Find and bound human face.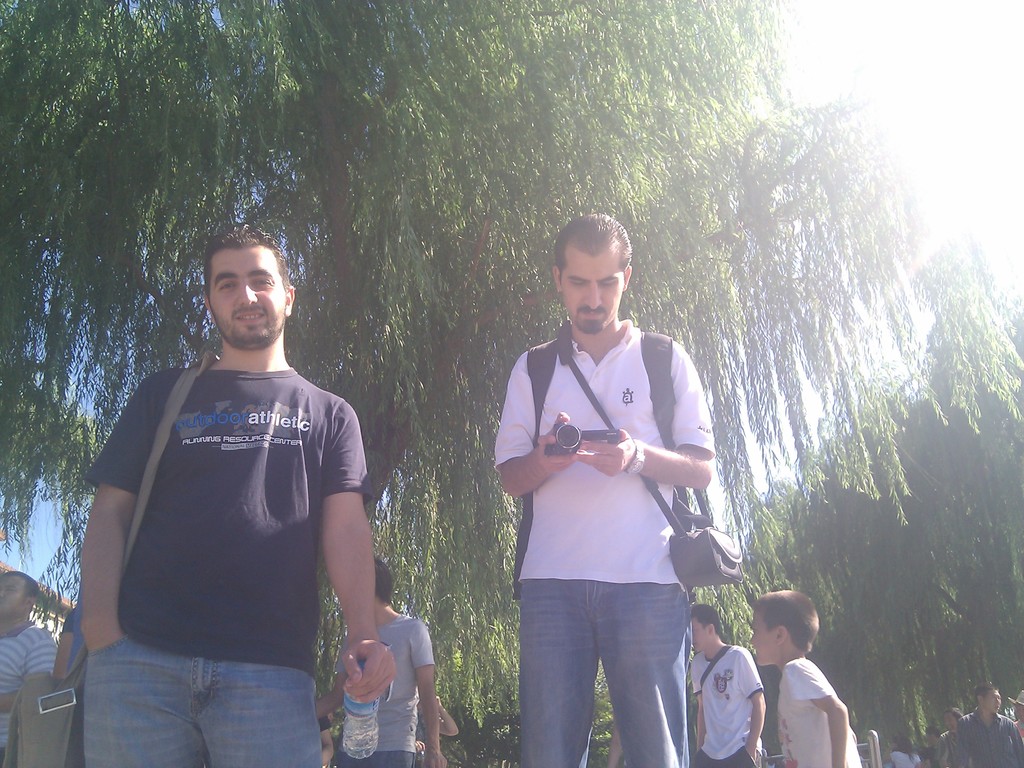
Bound: <region>0, 574, 28, 619</region>.
